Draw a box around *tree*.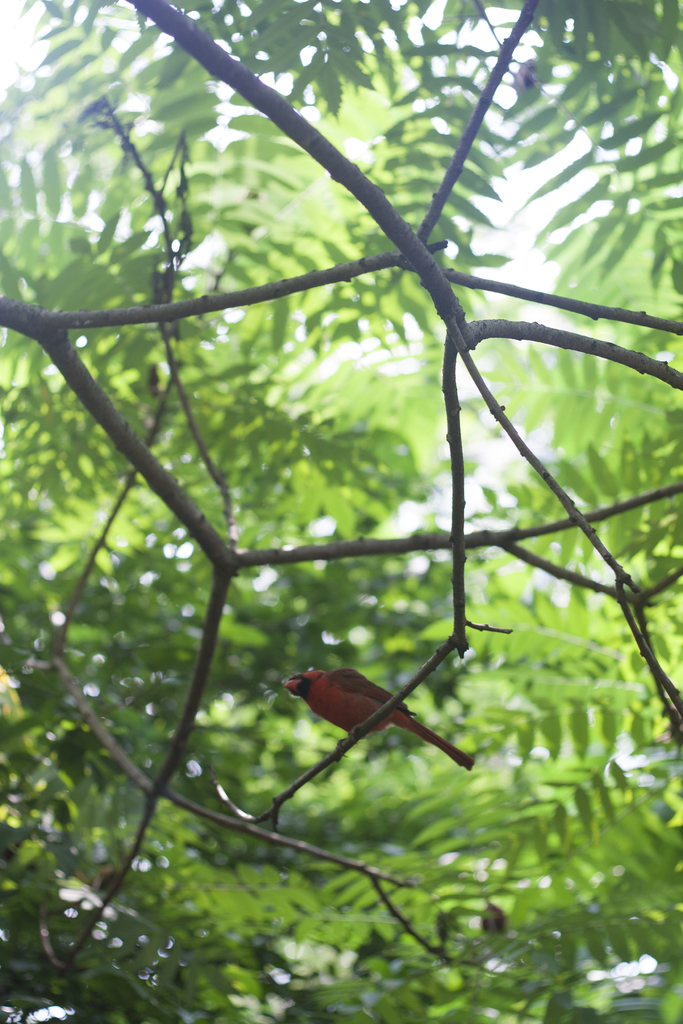
0/0/682/1023.
